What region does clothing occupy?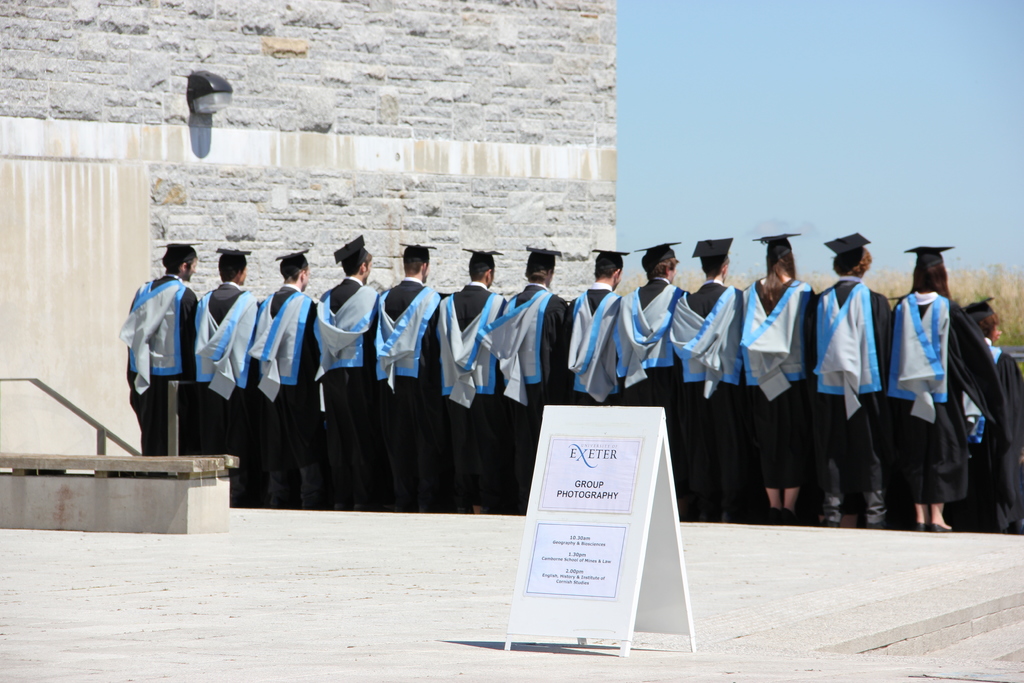
box(190, 281, 257, 486).
